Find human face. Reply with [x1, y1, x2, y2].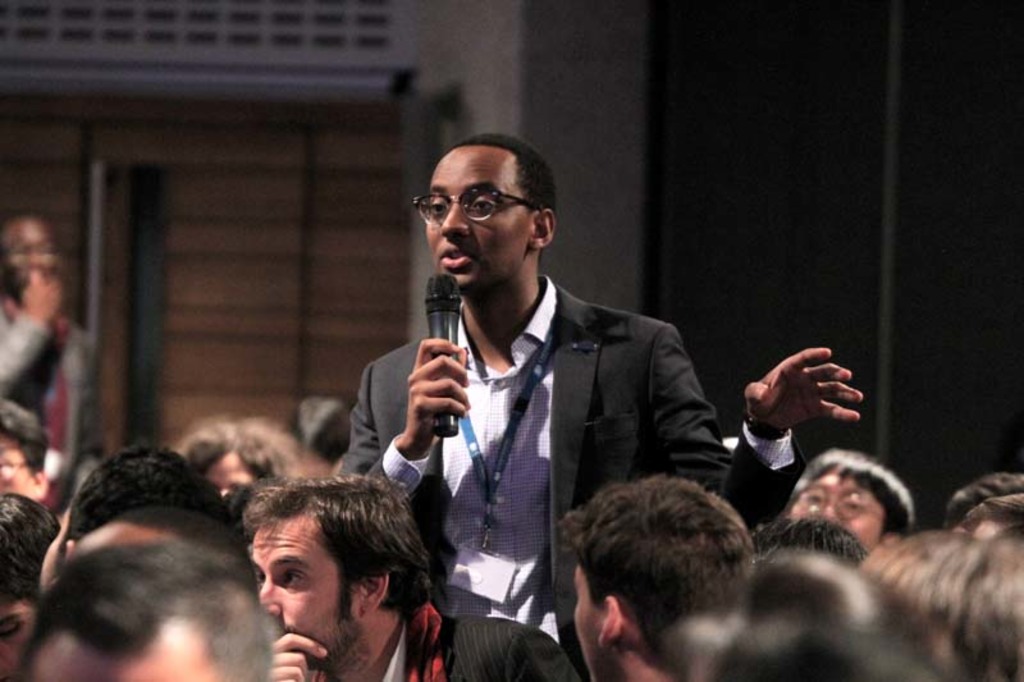
[27, 633, 223, 681].
